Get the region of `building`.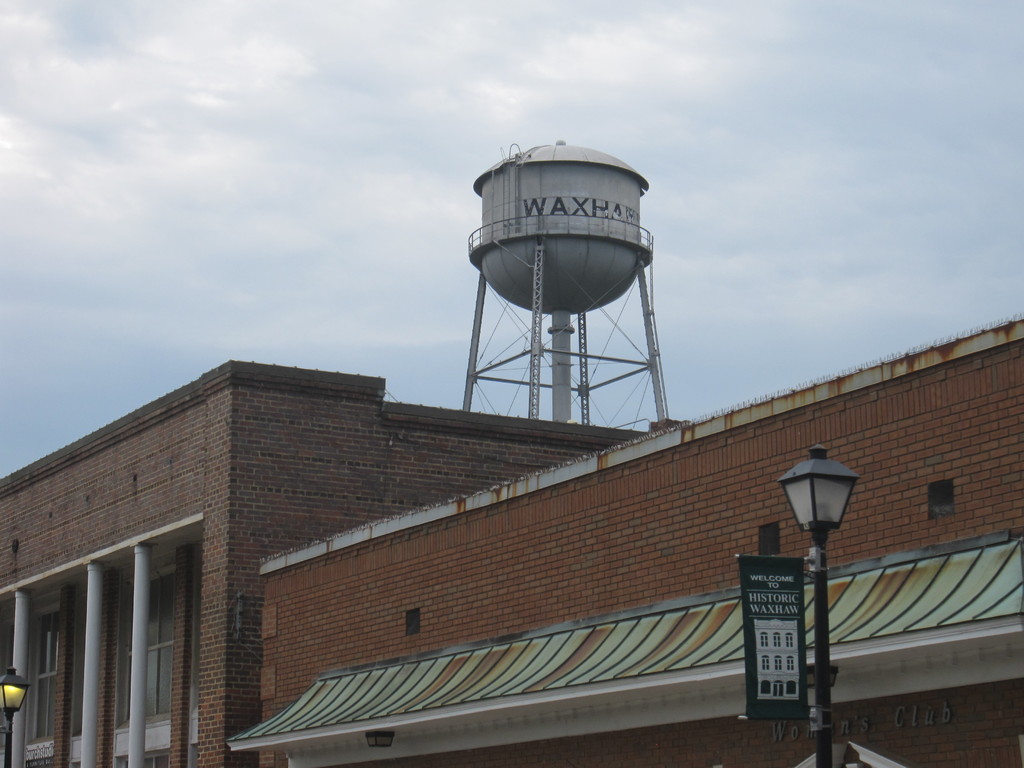
229:317:1023:767.
